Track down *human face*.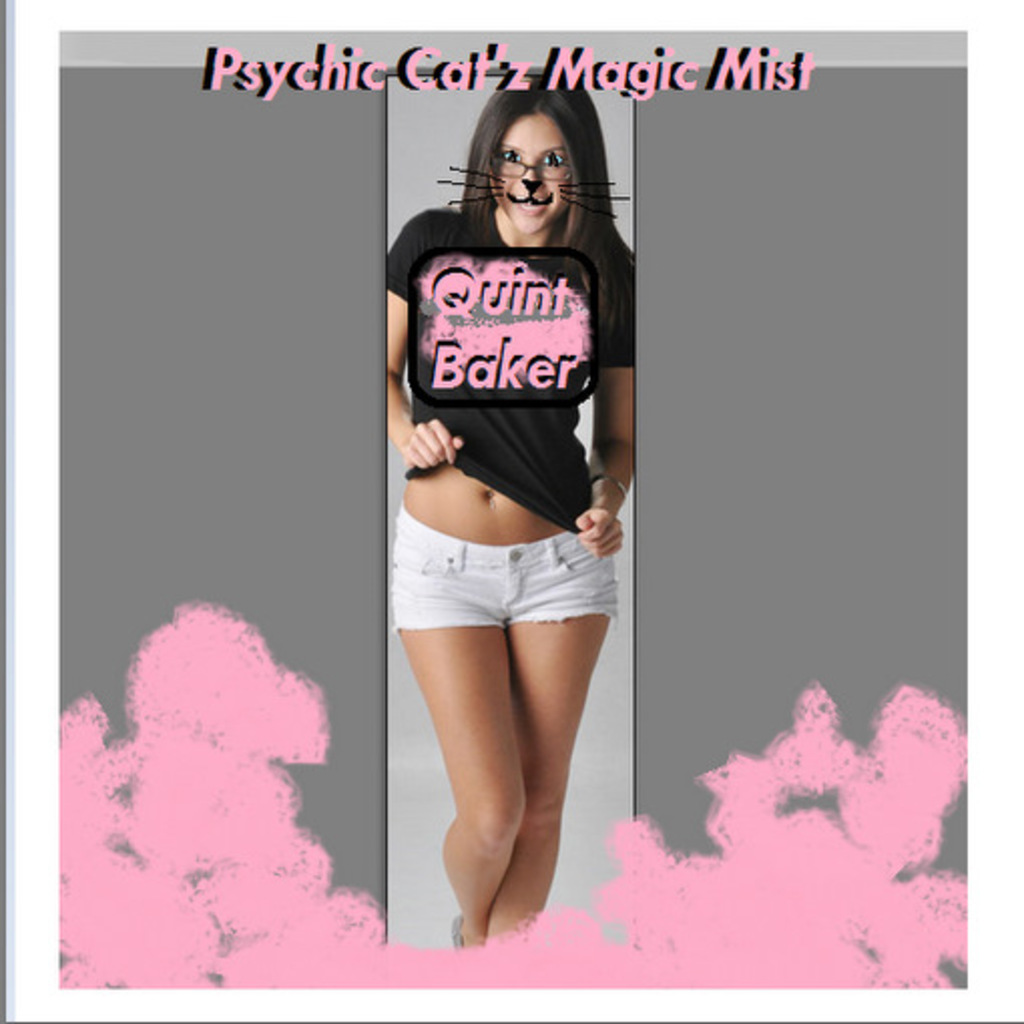
Tracked to [left=486, top=114, right=574, bottom=231].
